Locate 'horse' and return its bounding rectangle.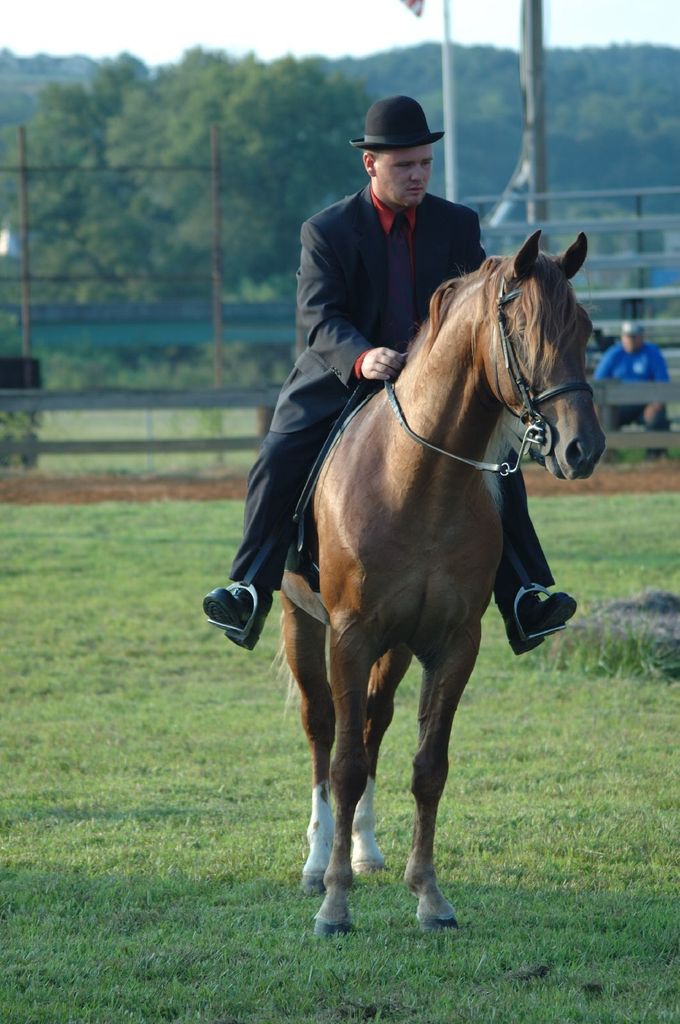
x1=271 y1=225 x2=610 y2=939.
